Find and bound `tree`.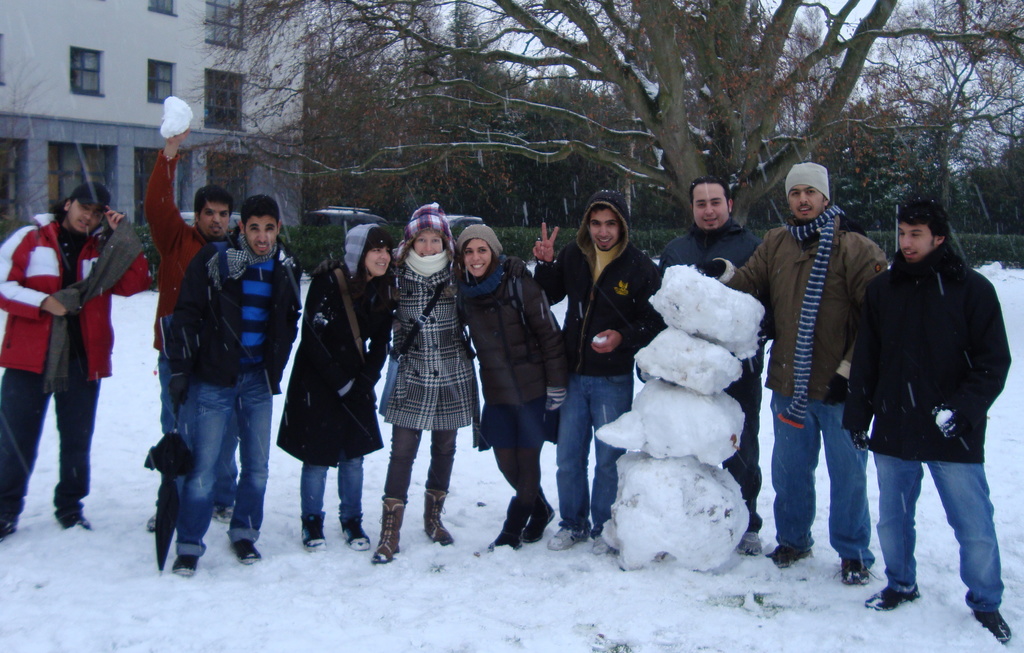
Bound: pyautogui.locateOnScreen(168, 0, 1023, 237).
